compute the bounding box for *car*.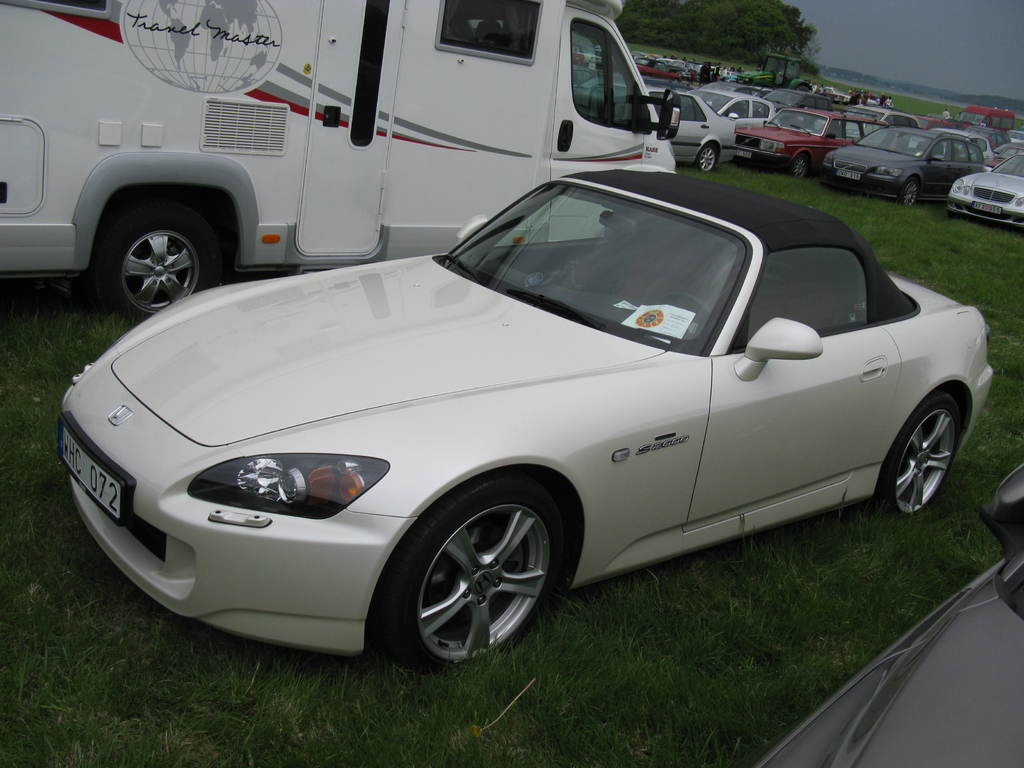
select_region(586, 82, 738, 172).
